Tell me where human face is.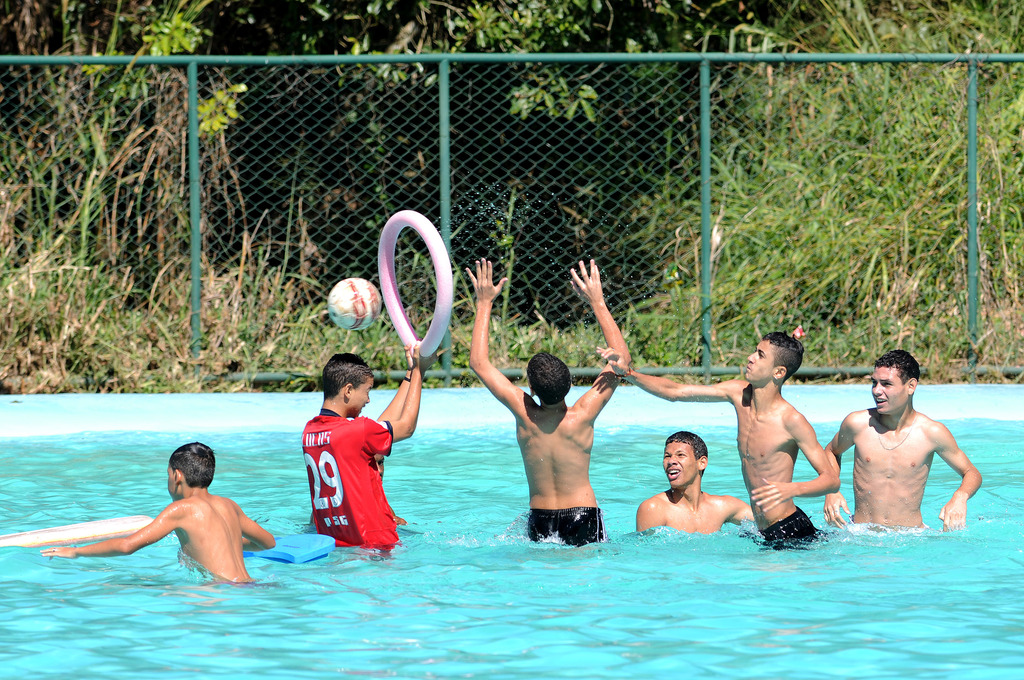
human face is at 165/462/177/501.
